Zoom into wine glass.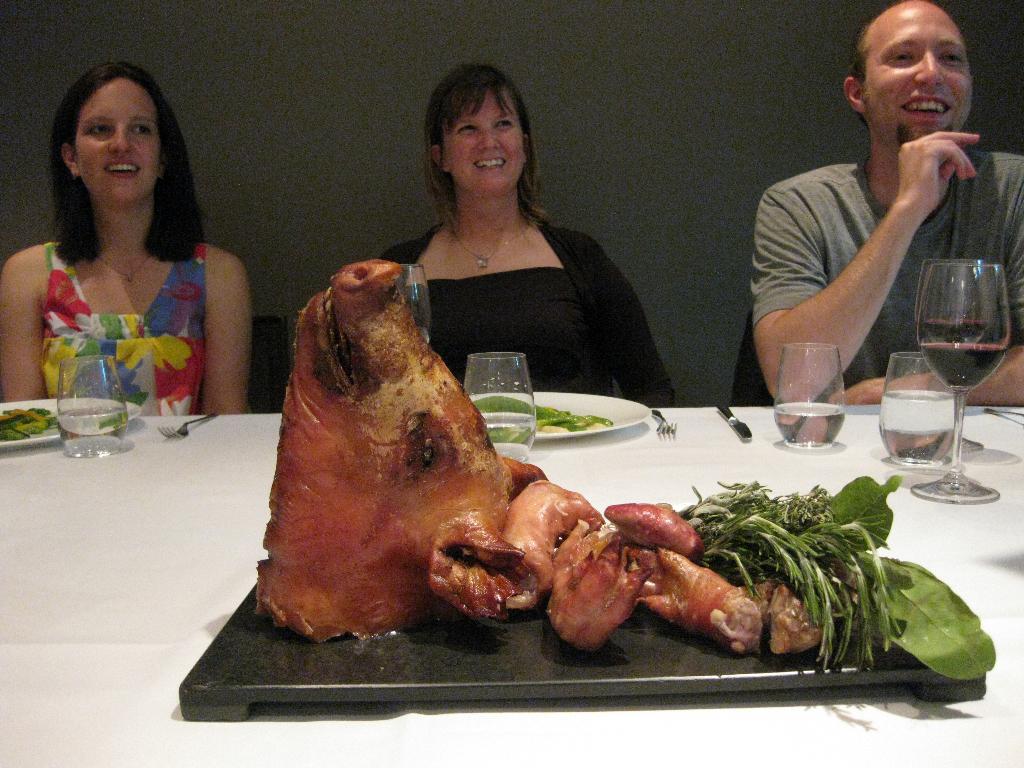
Zoom target: <region>396, 264, 440, 351</region>.
